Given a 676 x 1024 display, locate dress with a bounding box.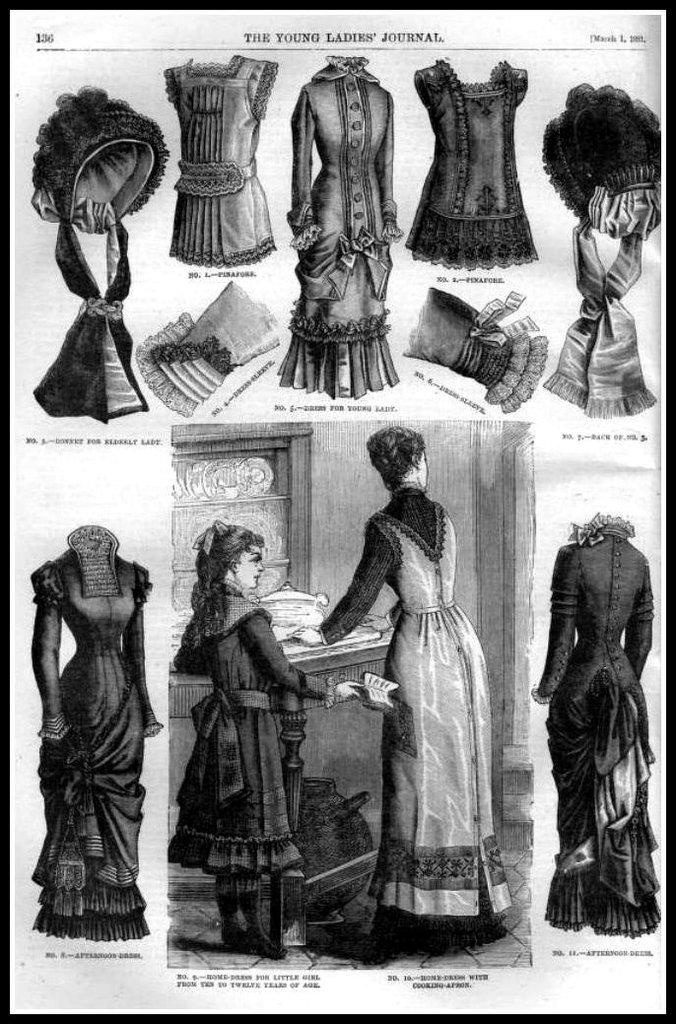
Located: left=26, top=553, right=164, bottom=928.
